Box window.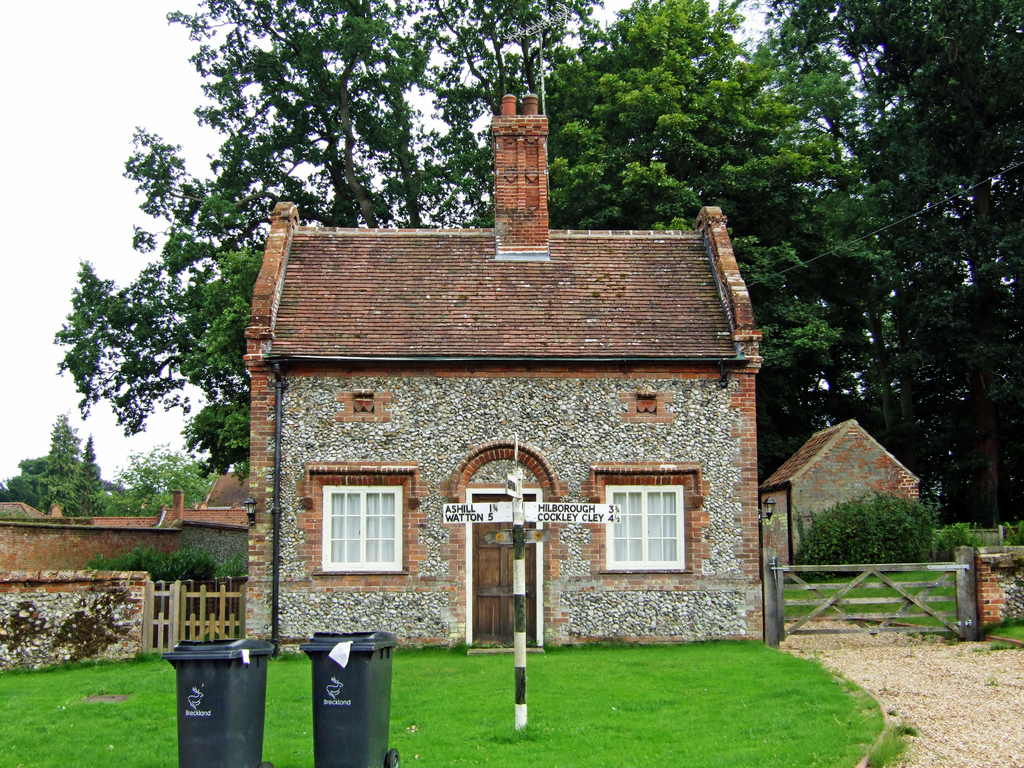
605/483/688/571.
